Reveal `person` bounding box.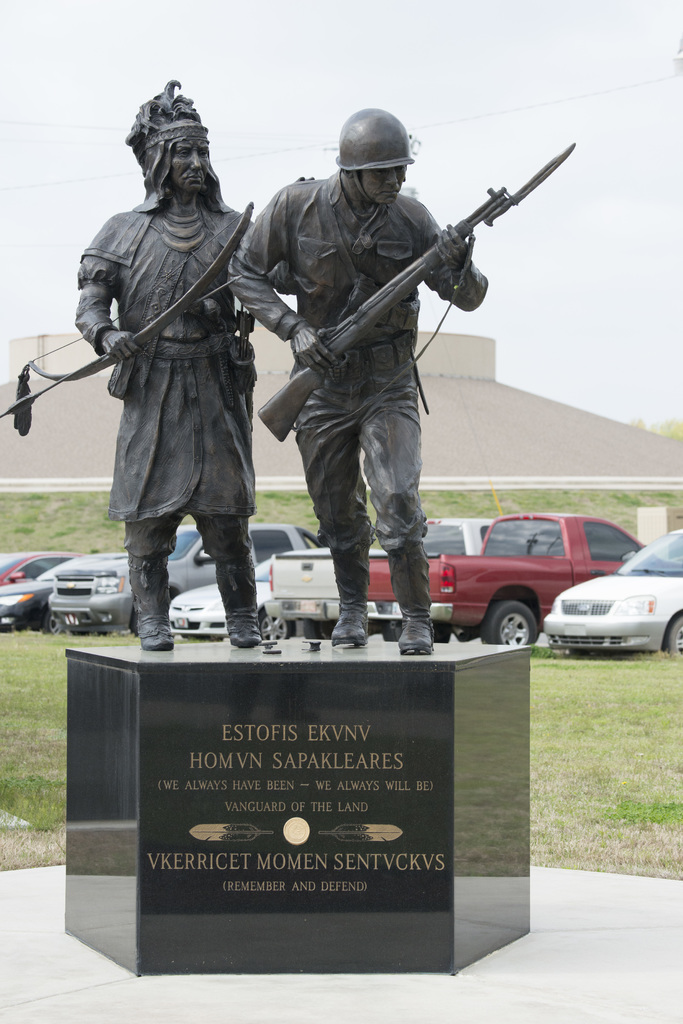
Revealed: Rect(68, 106, 269, 667).
